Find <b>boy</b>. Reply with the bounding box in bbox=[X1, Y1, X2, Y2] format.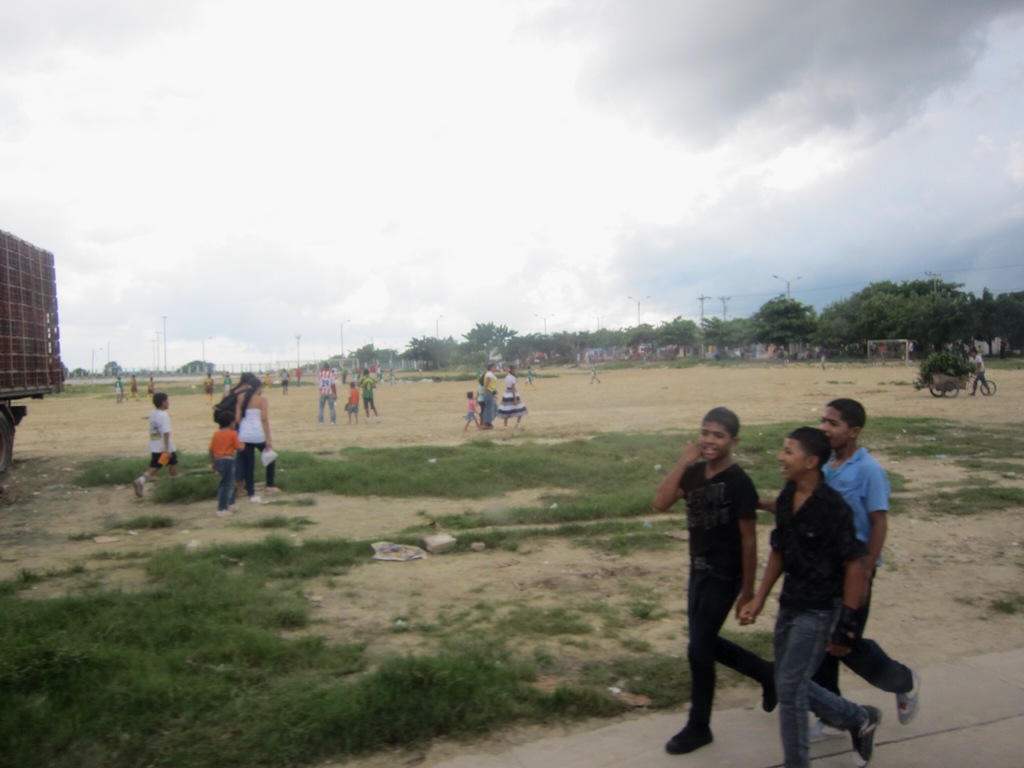
bbox=[657, 404, 781, 751].
